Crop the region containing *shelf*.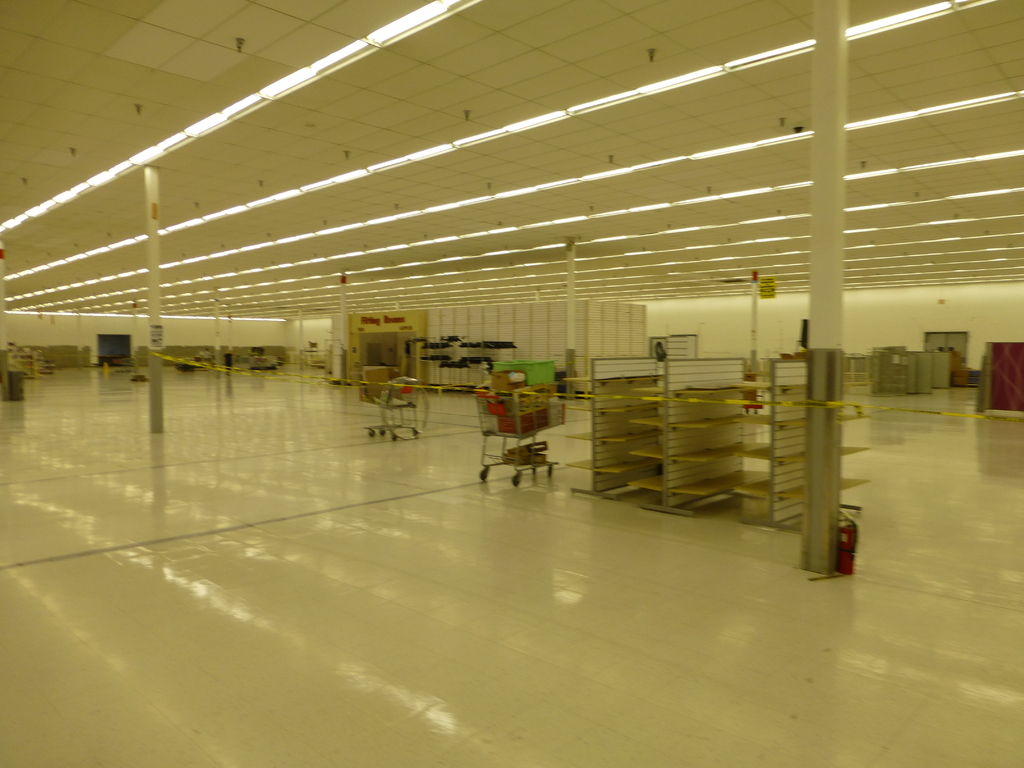
Crop region: l=763, t=369, r=865, b=536.
